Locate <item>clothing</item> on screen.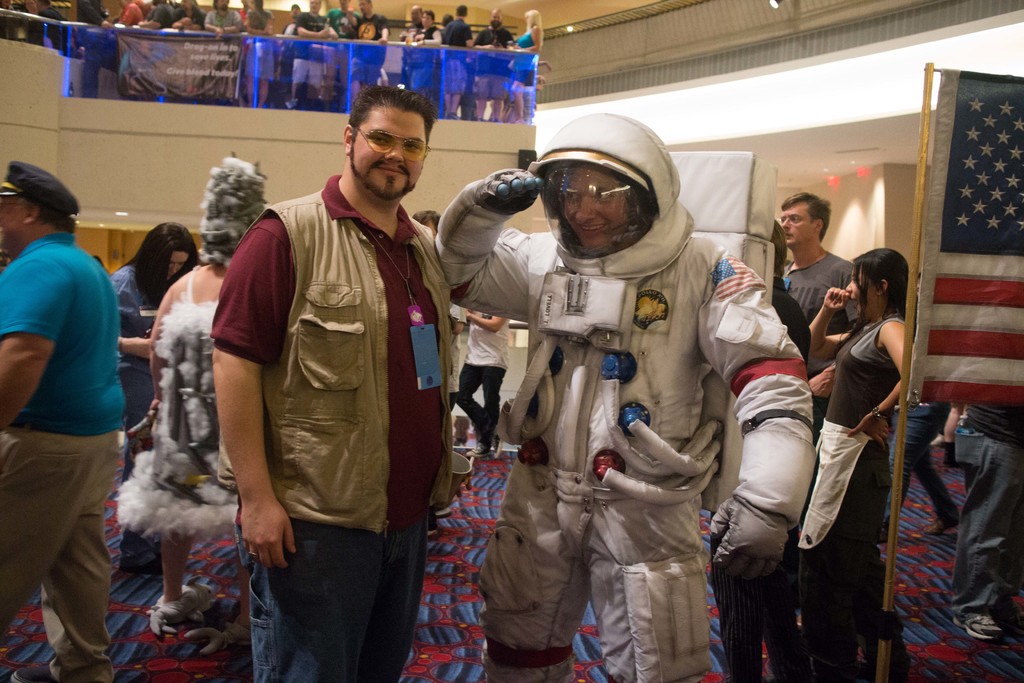
On screen at bbox=(326, 11, 355, 65).
